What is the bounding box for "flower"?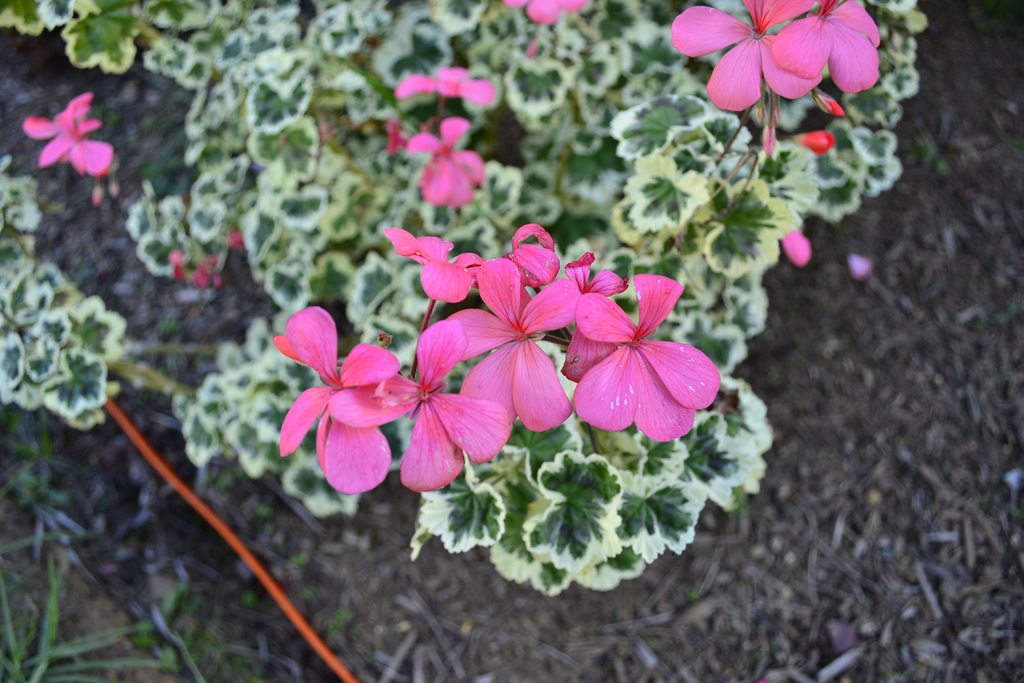
detection(498, 0, 588, 24).
